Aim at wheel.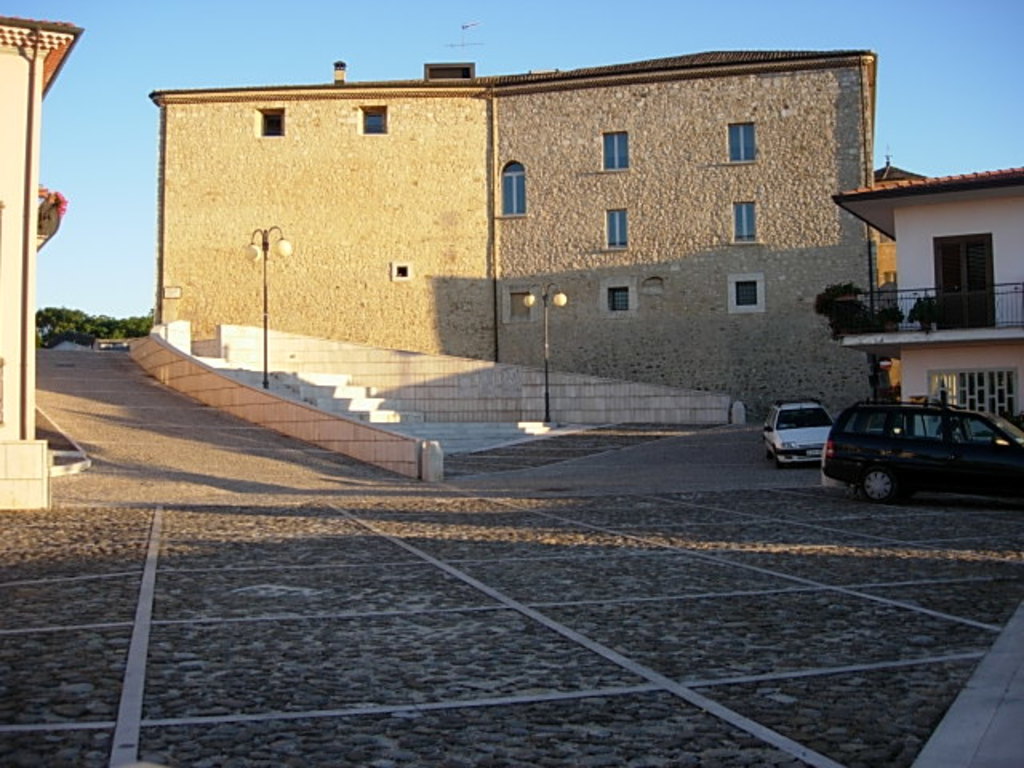
Aimed at crop(854, 466, 896, 504).
